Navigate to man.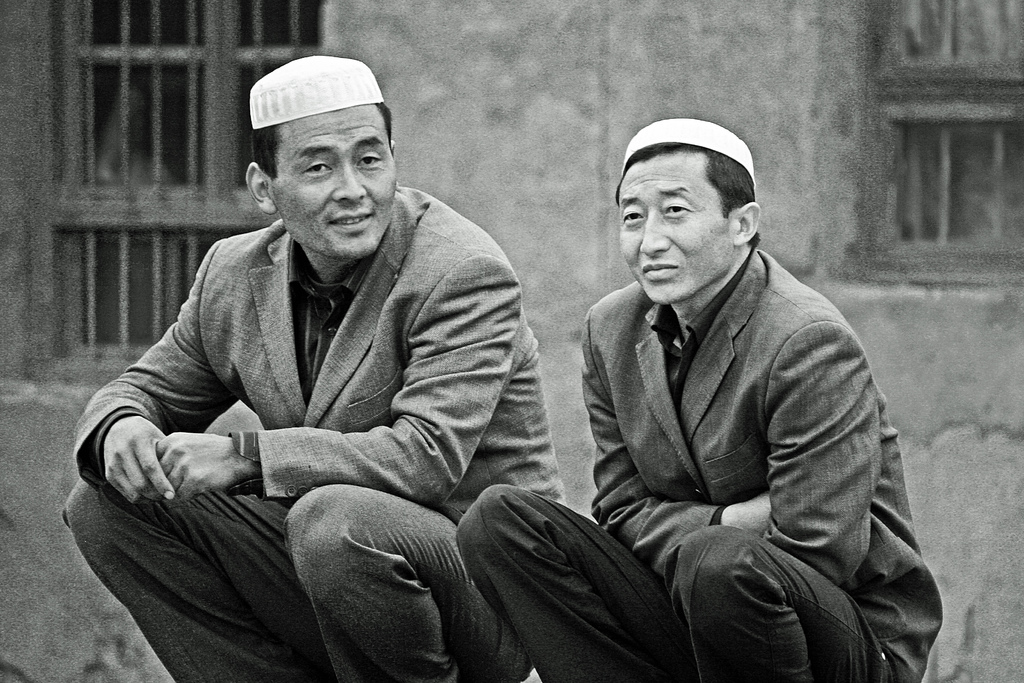
Navigation target: left=76, top=67, right=583, bottom=652.
